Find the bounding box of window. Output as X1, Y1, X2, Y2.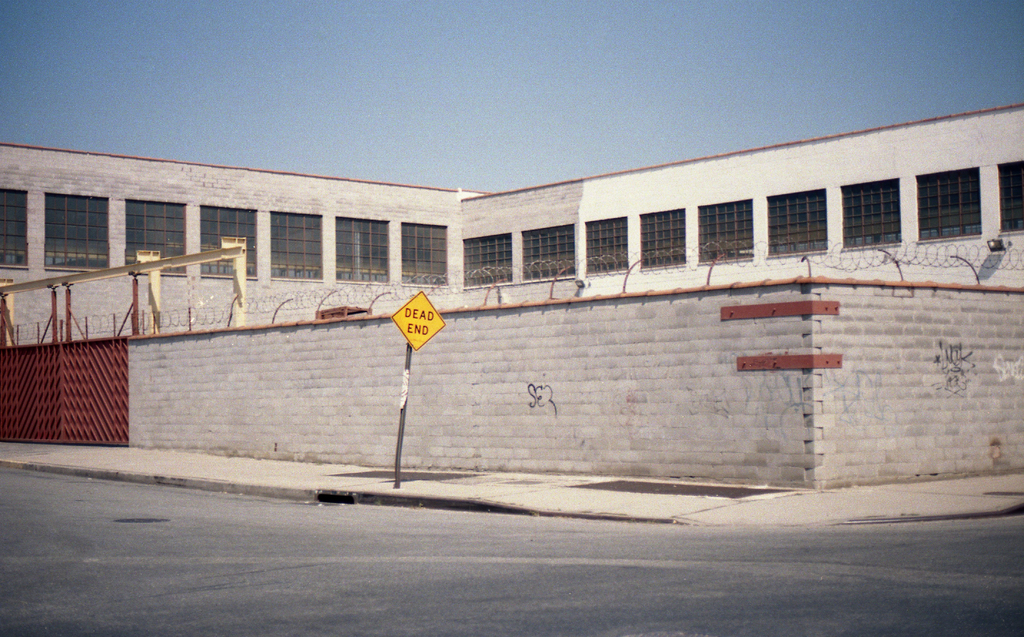
913, 165, 981, 236.
